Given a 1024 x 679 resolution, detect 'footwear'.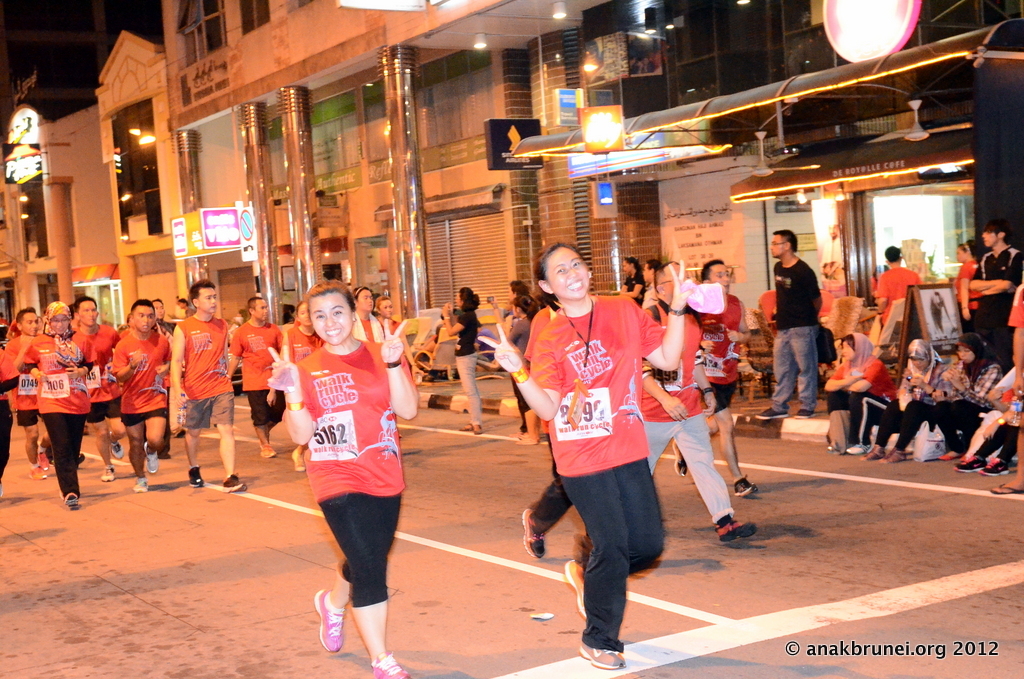
x1=989 y1=481 x2=1023 y2=493.
